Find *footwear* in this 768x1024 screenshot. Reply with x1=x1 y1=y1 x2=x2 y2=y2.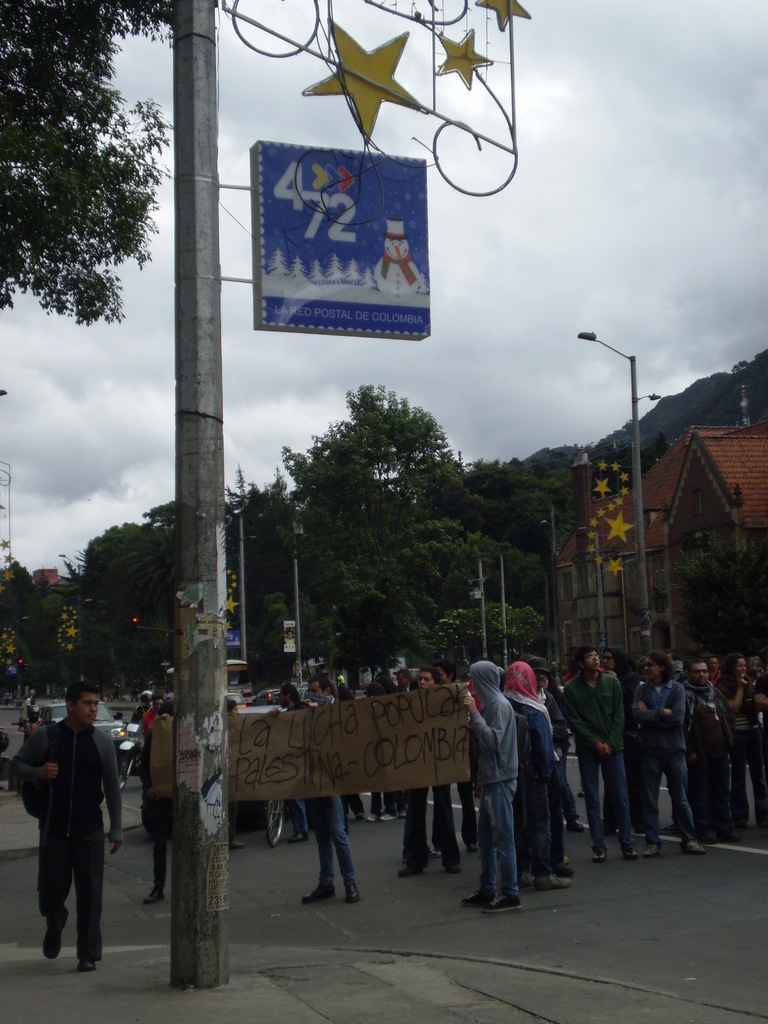
x1=457 y1=885 x2=496 y2=904.
